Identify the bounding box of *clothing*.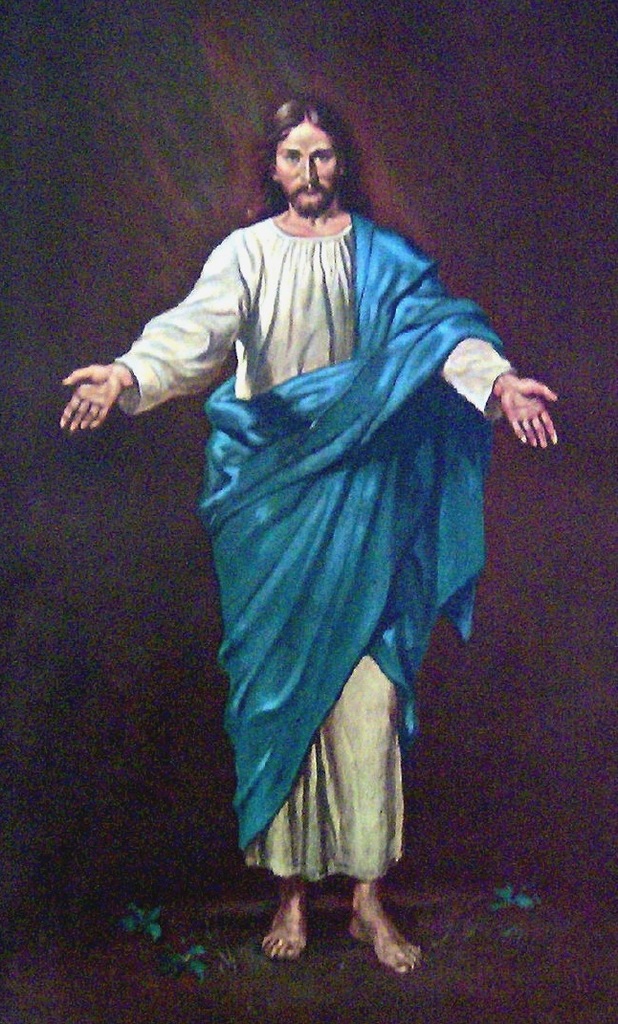
162 195 520 904.
